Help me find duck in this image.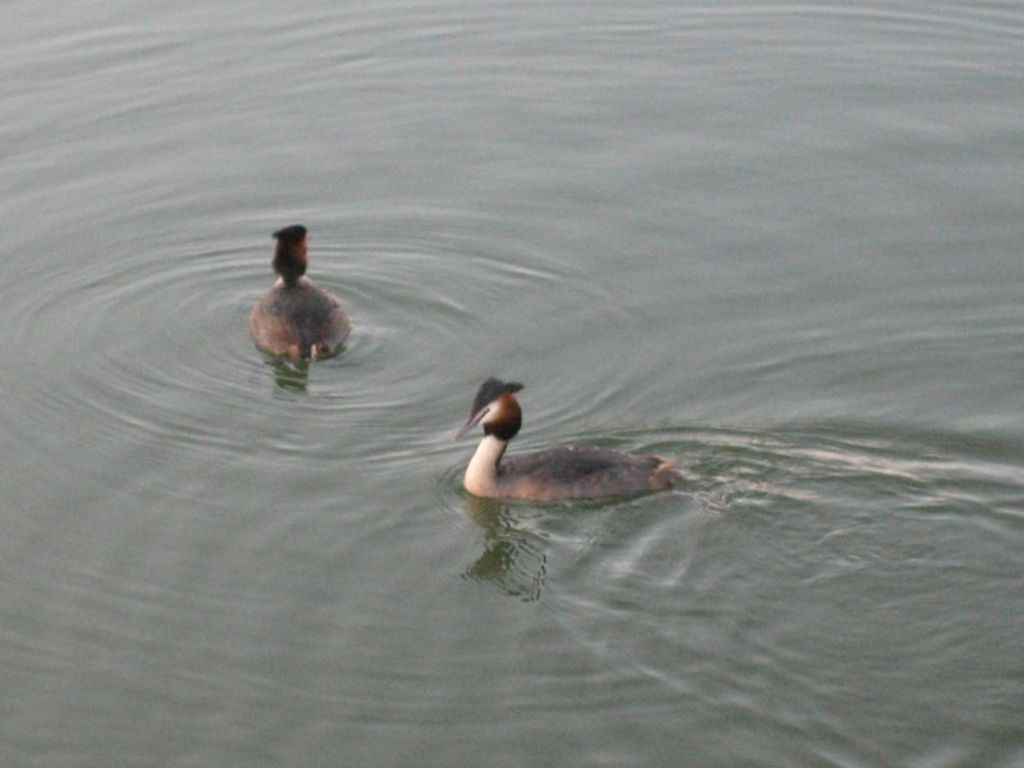
Found it: [449, 384, 686, 513].
